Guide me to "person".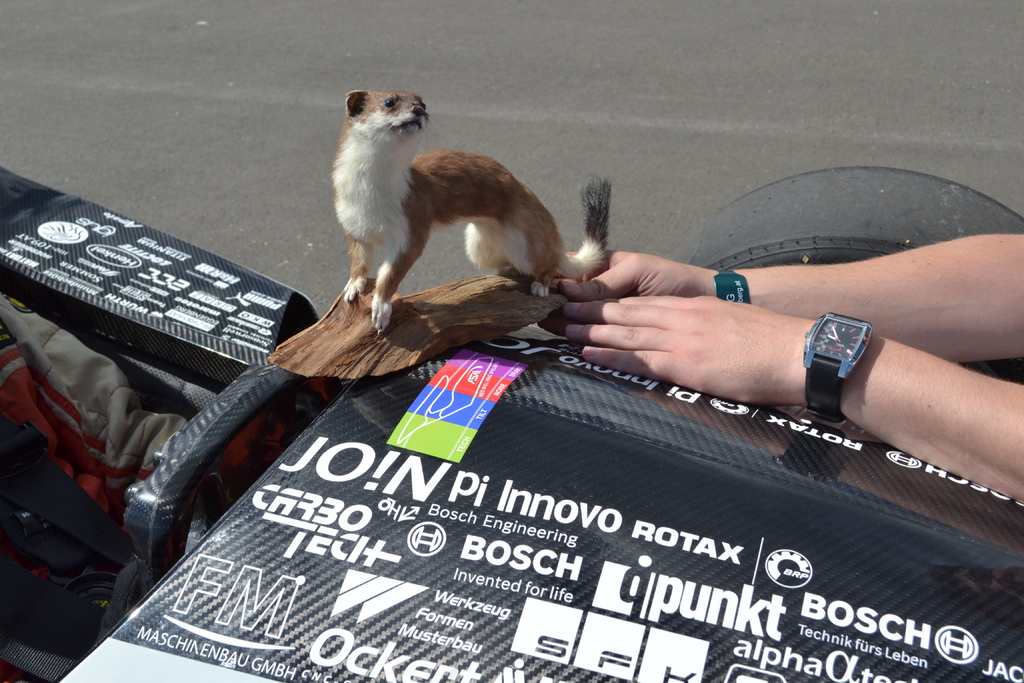
Guidance: rect(556, 234, 1023, 503).
